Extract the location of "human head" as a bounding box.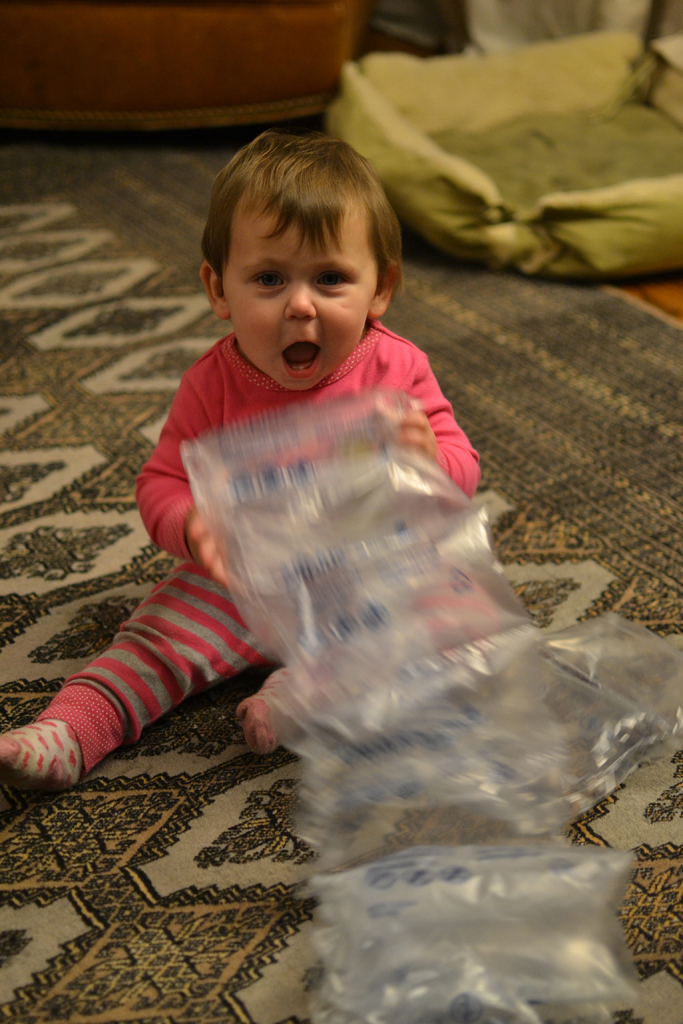
(x1=181, y1=120, x2=416, y2=353).
